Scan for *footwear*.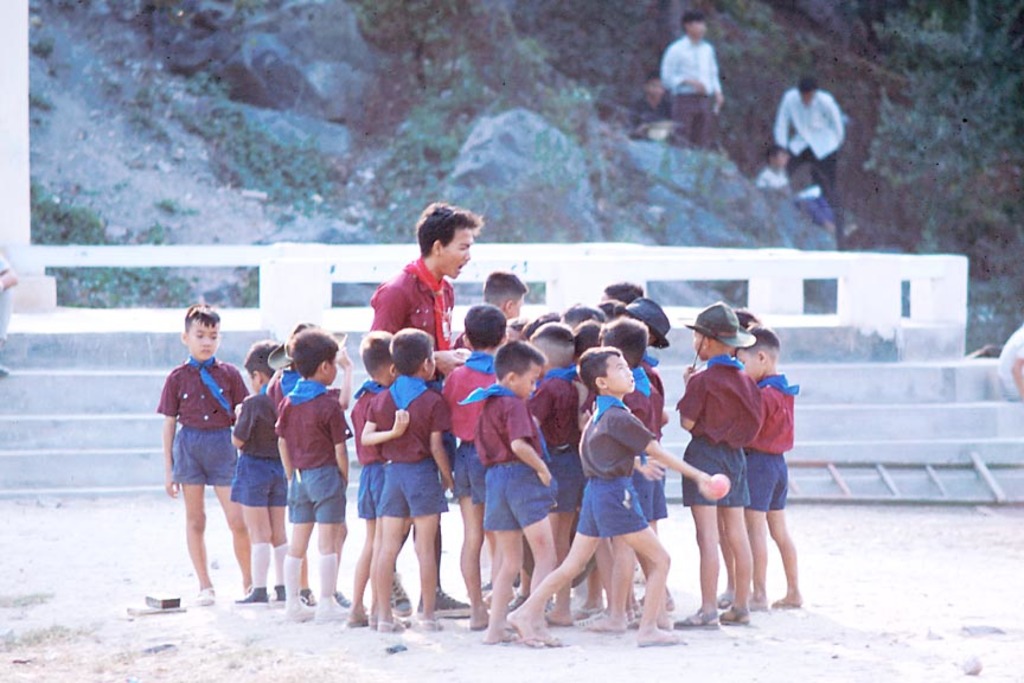
Scan result: bbox=[581, 611, 623, 632].
